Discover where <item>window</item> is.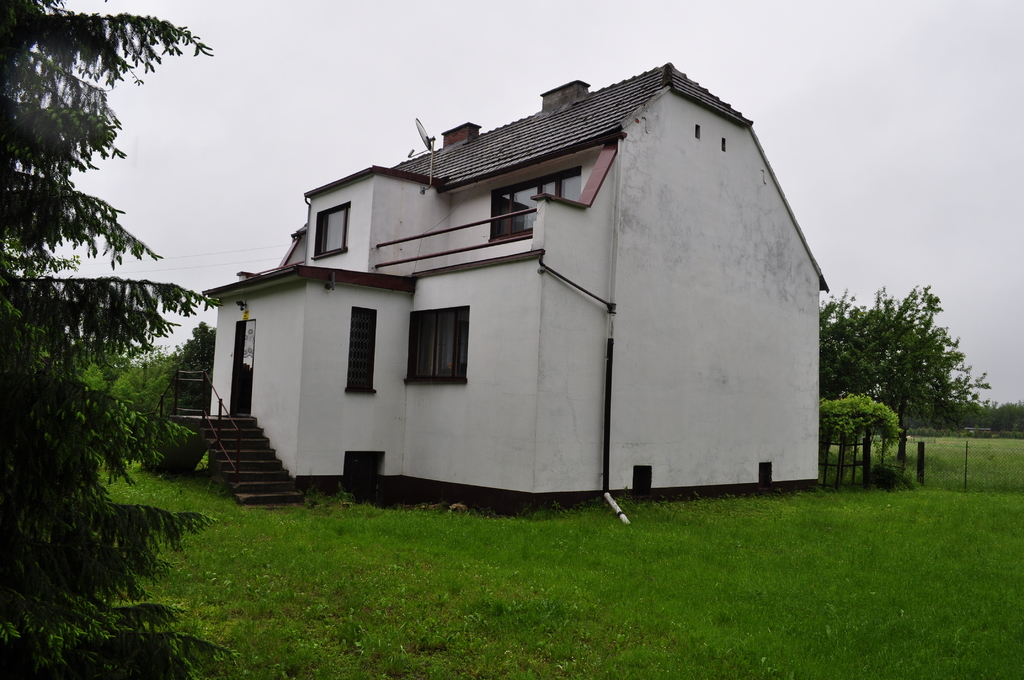
Discovered at 316 202 349 259.
